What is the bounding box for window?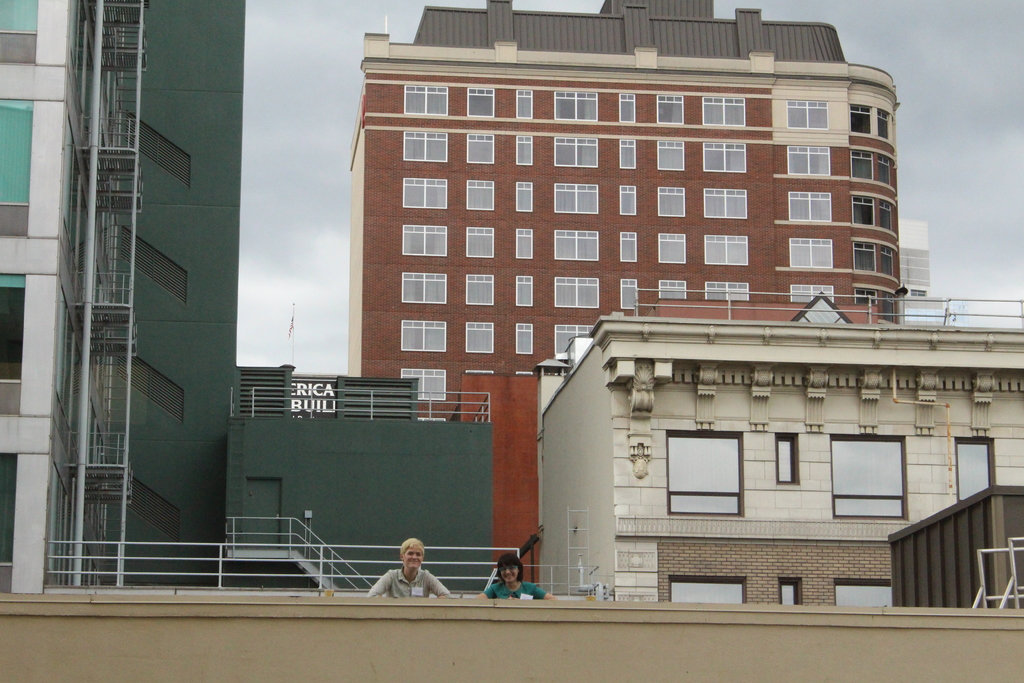
956:441:992:504.
